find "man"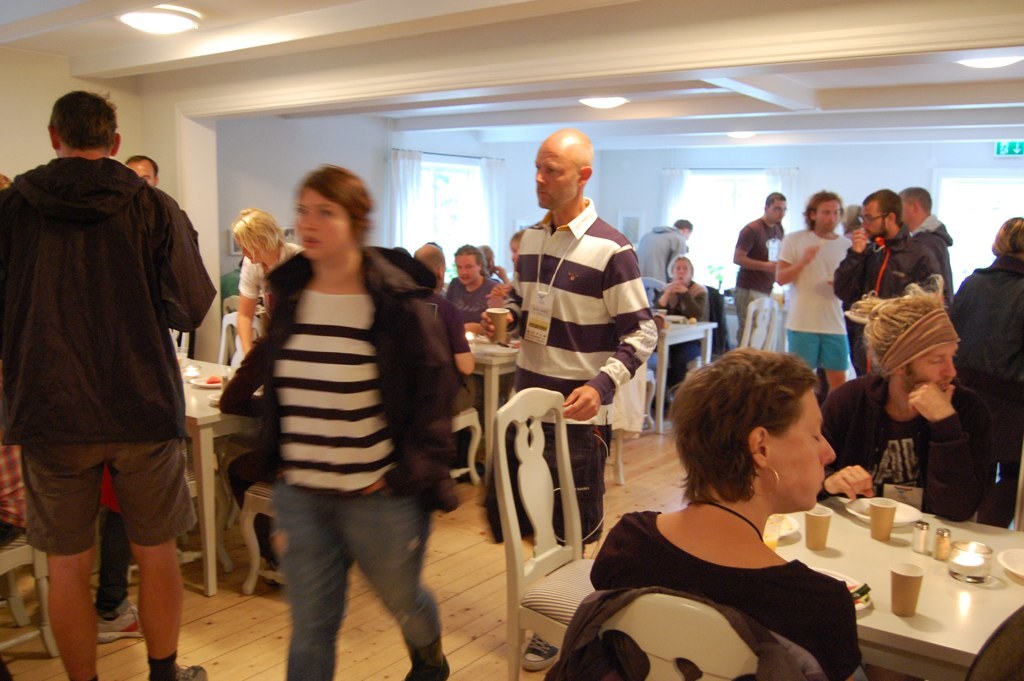
locate(732, 191, 788, 345)
